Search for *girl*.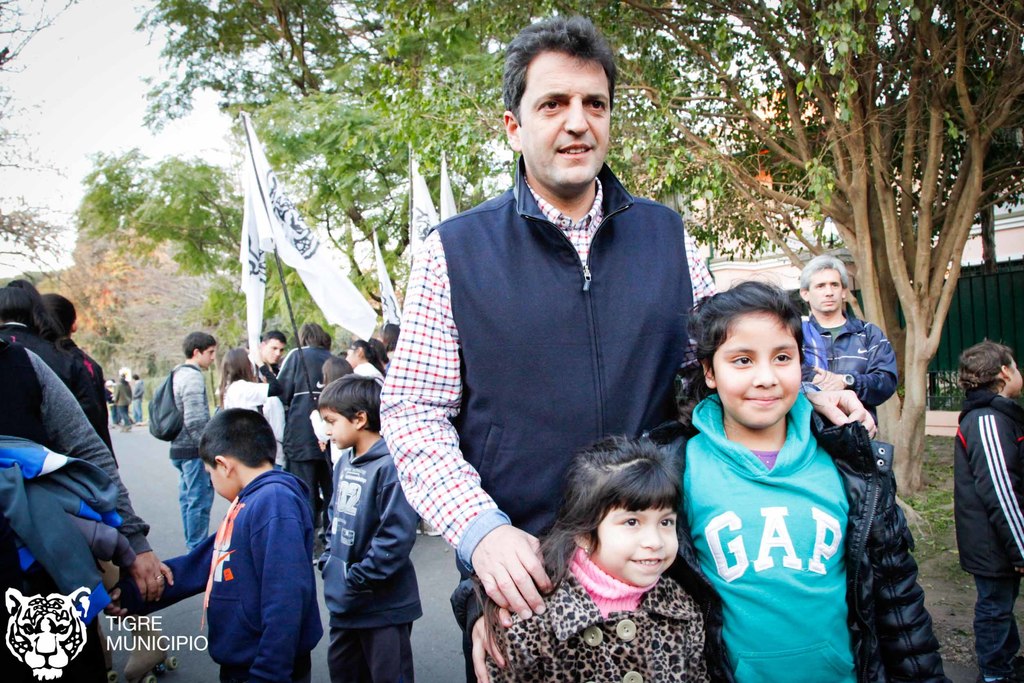
Found at 343 334 391 387.
